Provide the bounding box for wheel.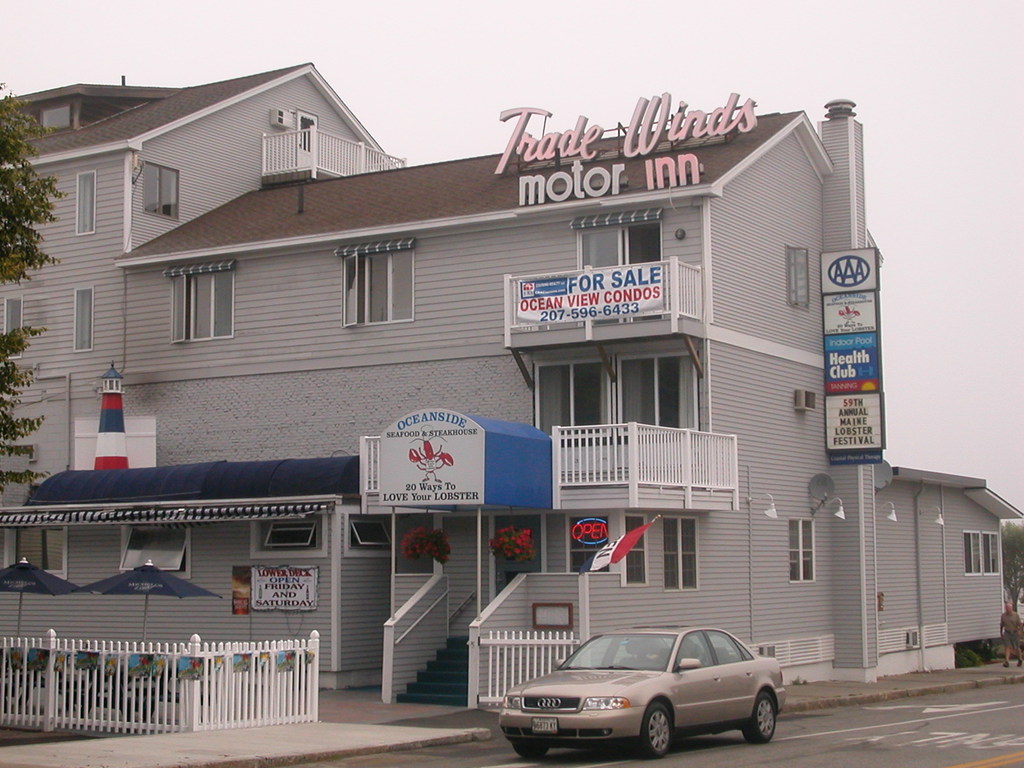
rect(515, 746, 548, 758).
